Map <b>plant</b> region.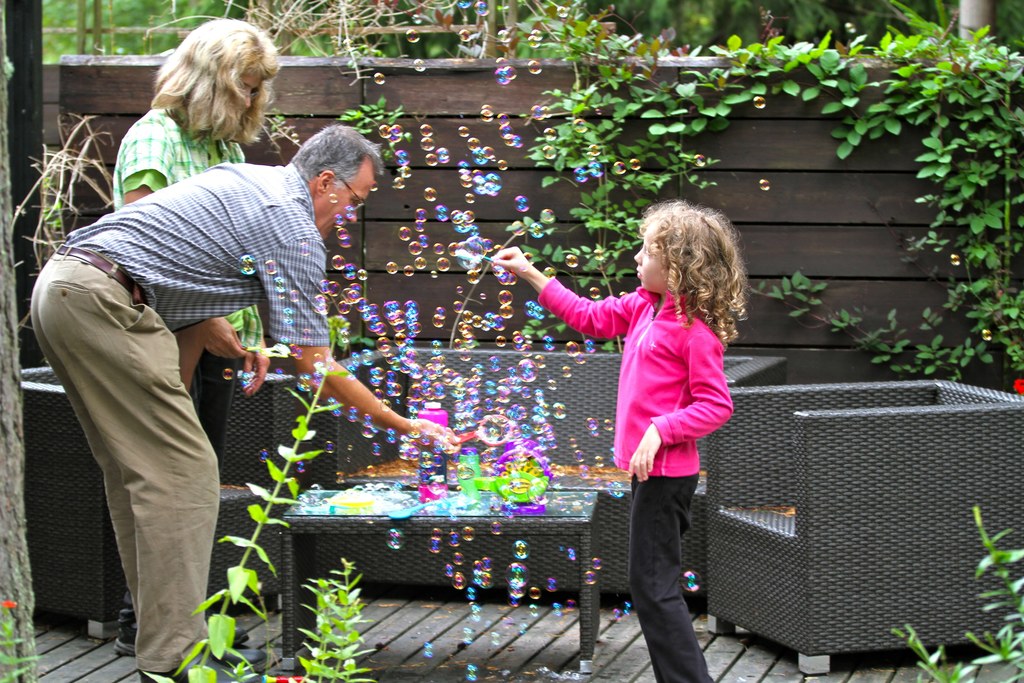
Mapped to box=[28, 10, 1023, 682].
